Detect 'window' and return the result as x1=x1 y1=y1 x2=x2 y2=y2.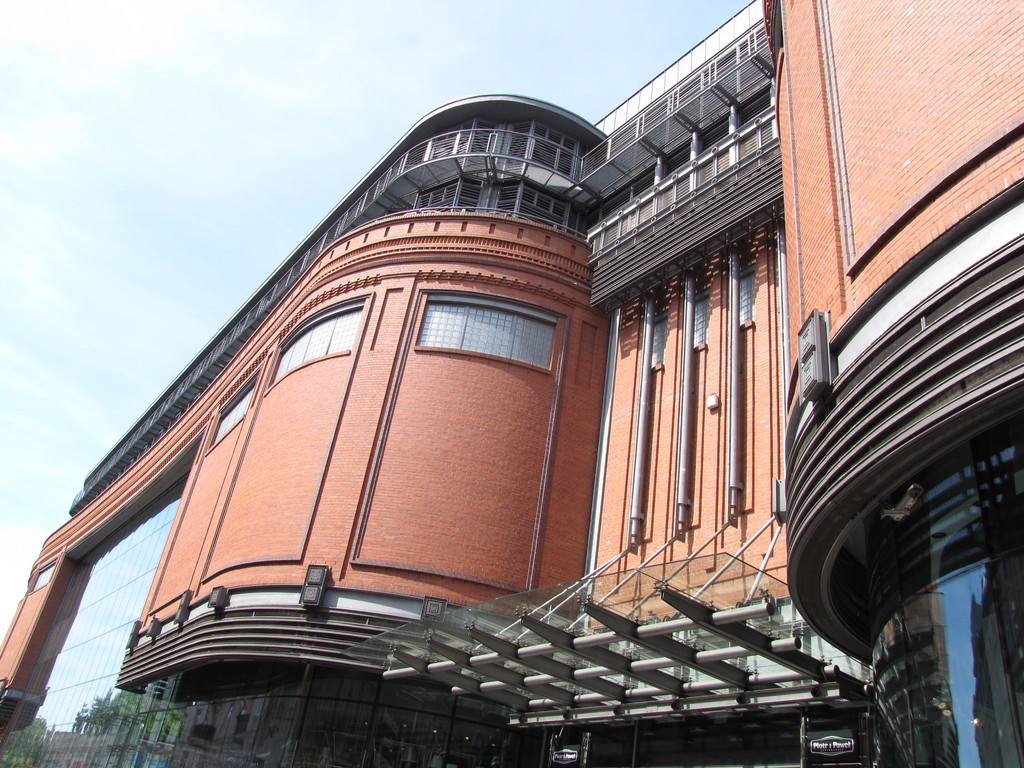
x1=24 y1=563 x2=58 y2=593.
